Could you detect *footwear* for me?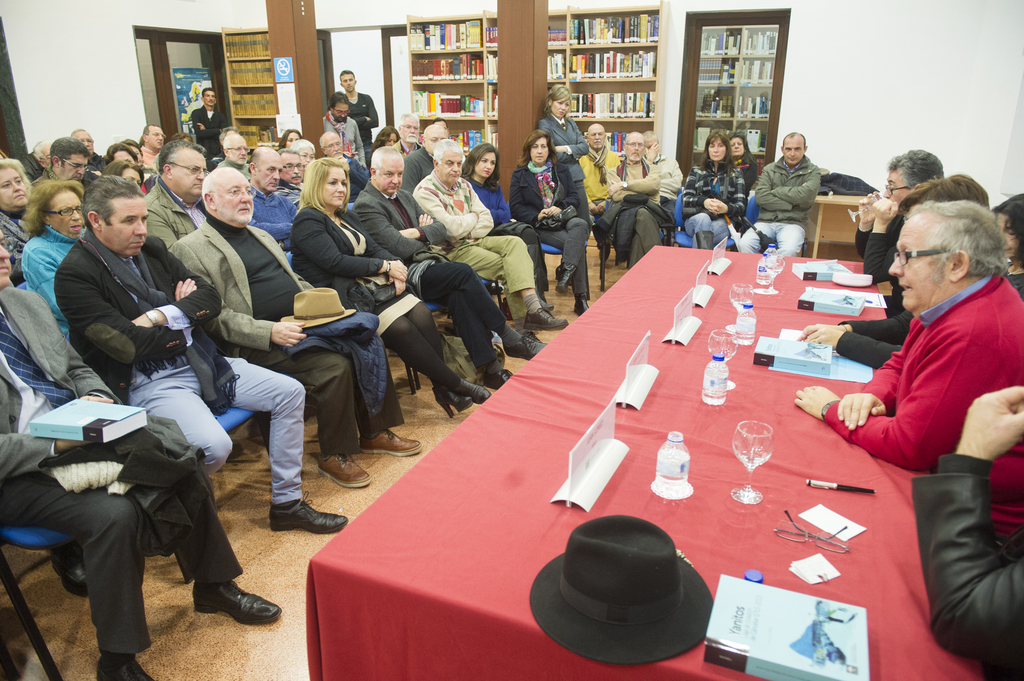
Detection result: 573/296/593/318.
